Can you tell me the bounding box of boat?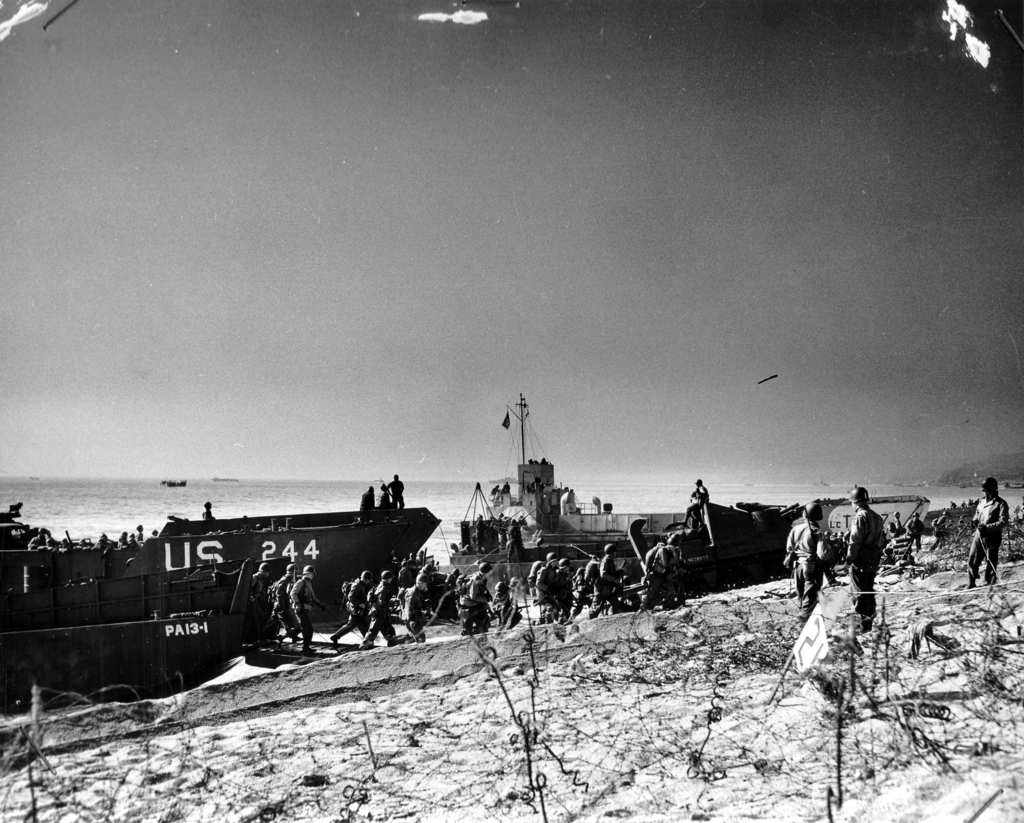
{"x1": 0, "y1": 506, "x2": 434, "y2": 605}.
